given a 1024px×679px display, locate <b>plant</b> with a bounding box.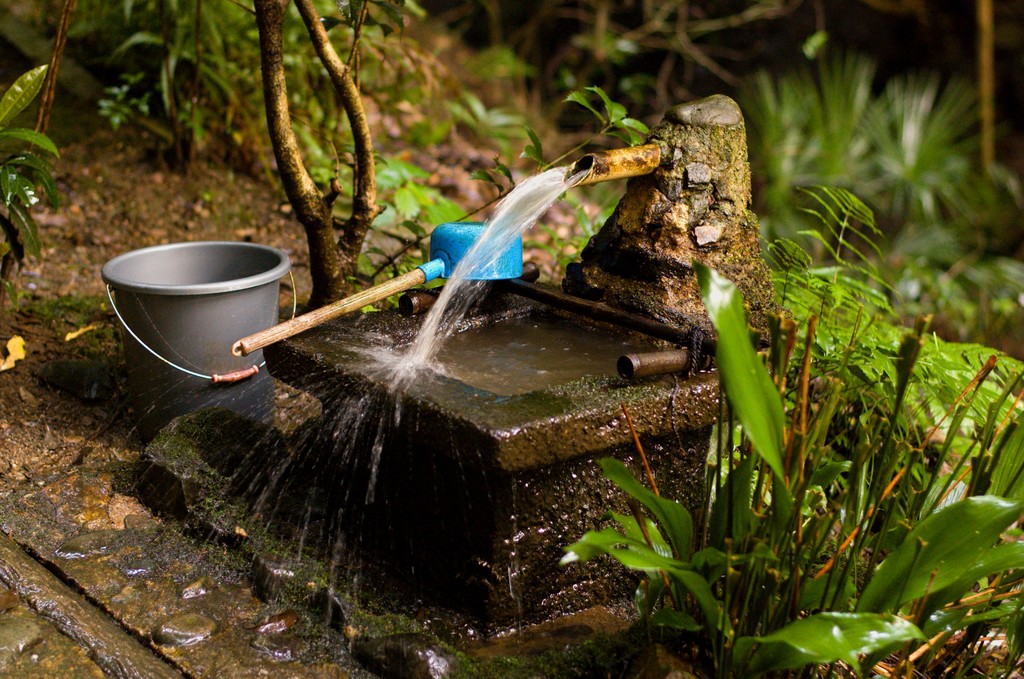
Located: rect(751, 141, 920, 387).
